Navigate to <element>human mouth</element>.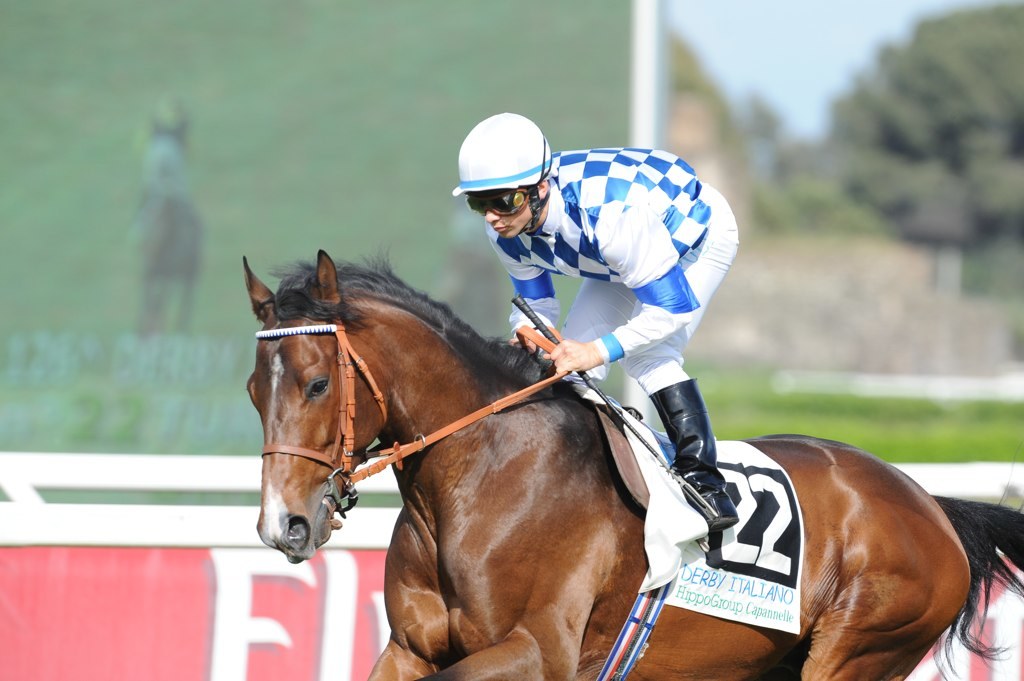
Navigation target: (left=492, top=224, right=509, bottom=233).
